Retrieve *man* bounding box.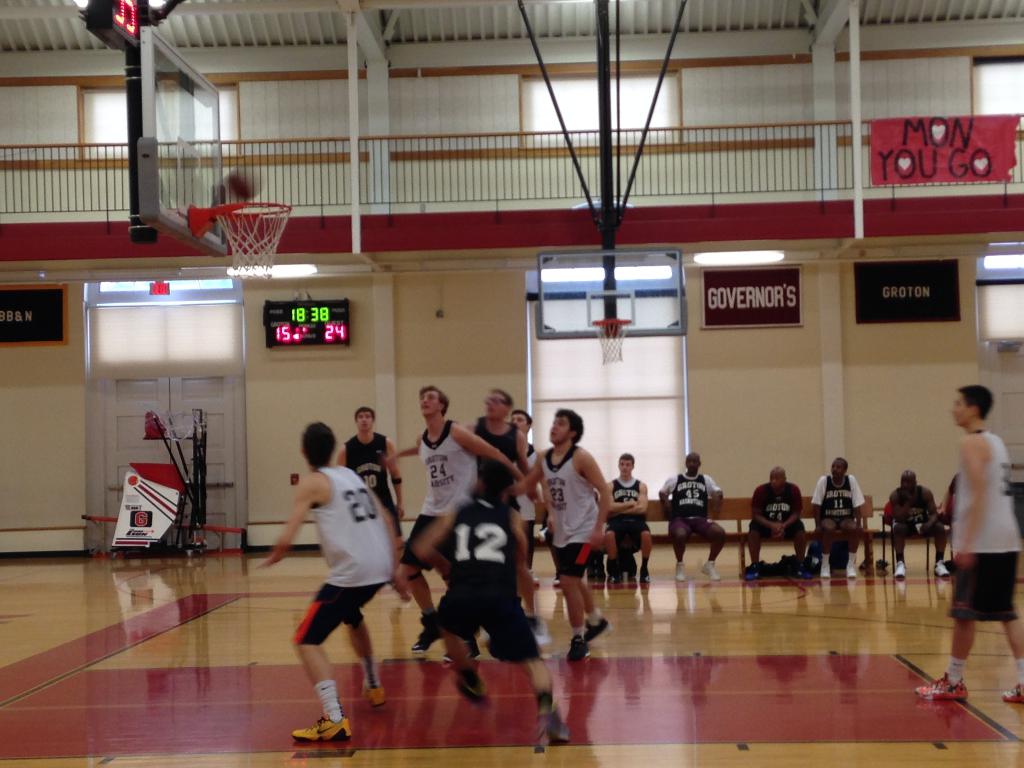
Bounding box: (811, 457, 865, 579).
